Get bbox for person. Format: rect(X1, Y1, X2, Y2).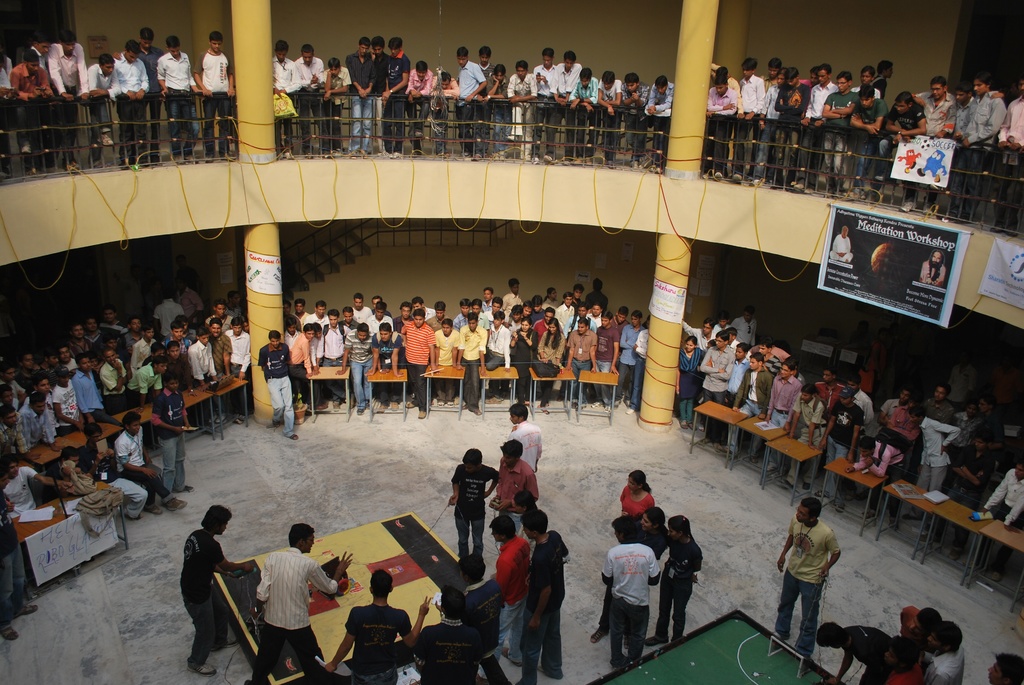
rect(291, 299, 307, 319).
